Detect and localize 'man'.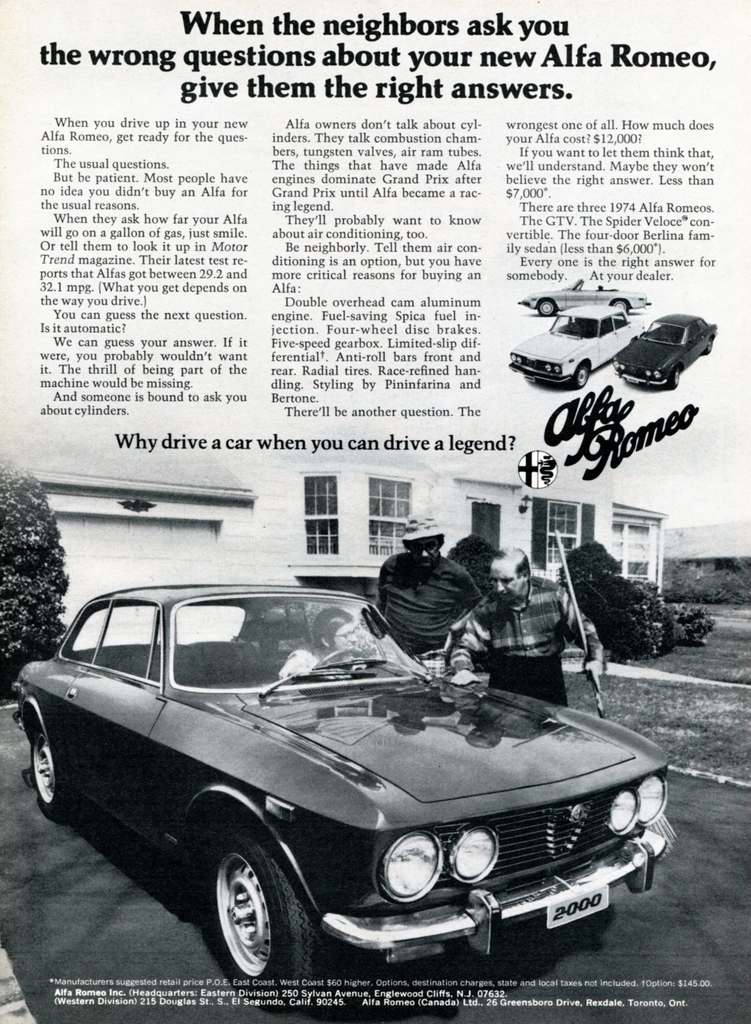
Localized at locate(373, 534, 504, 687).
